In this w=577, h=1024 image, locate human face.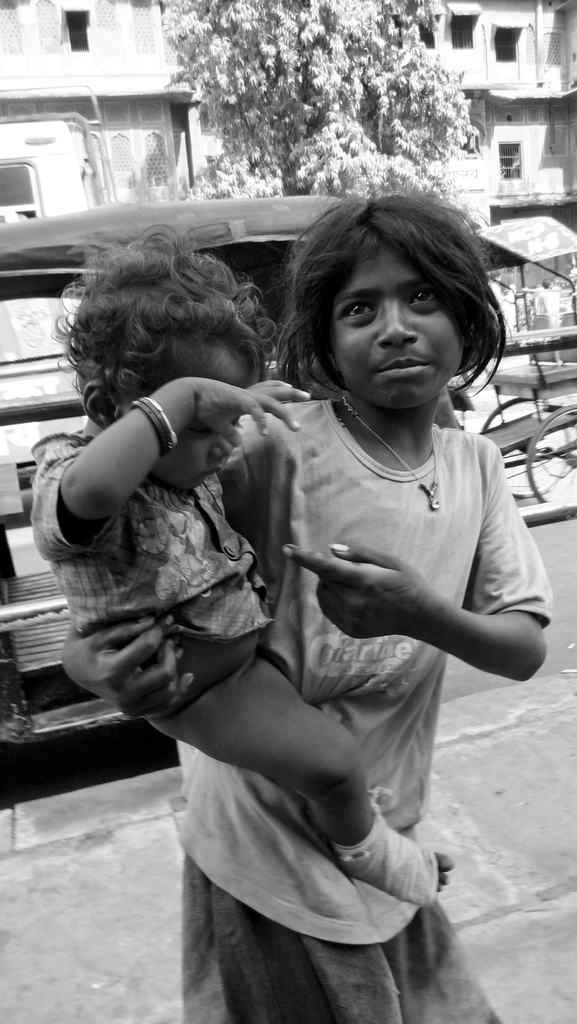
Bounding box: x1=325, y1=245, x2=461, y2=406.
